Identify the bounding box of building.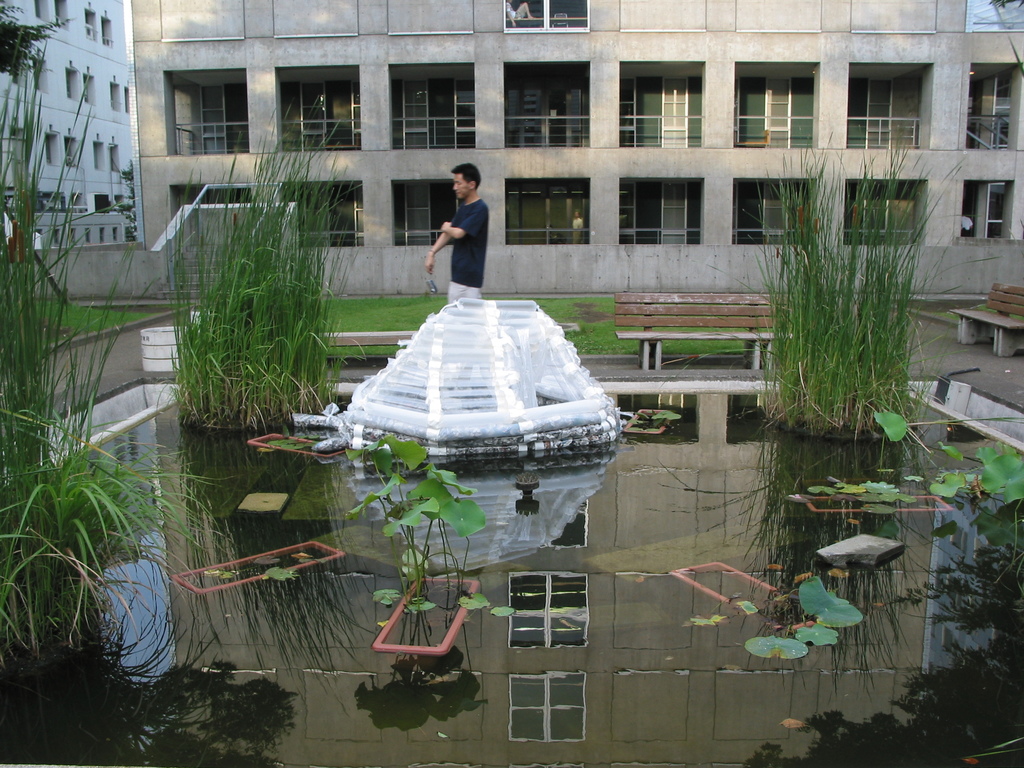
x1=0 y1=0 x2=133 y2=257.
